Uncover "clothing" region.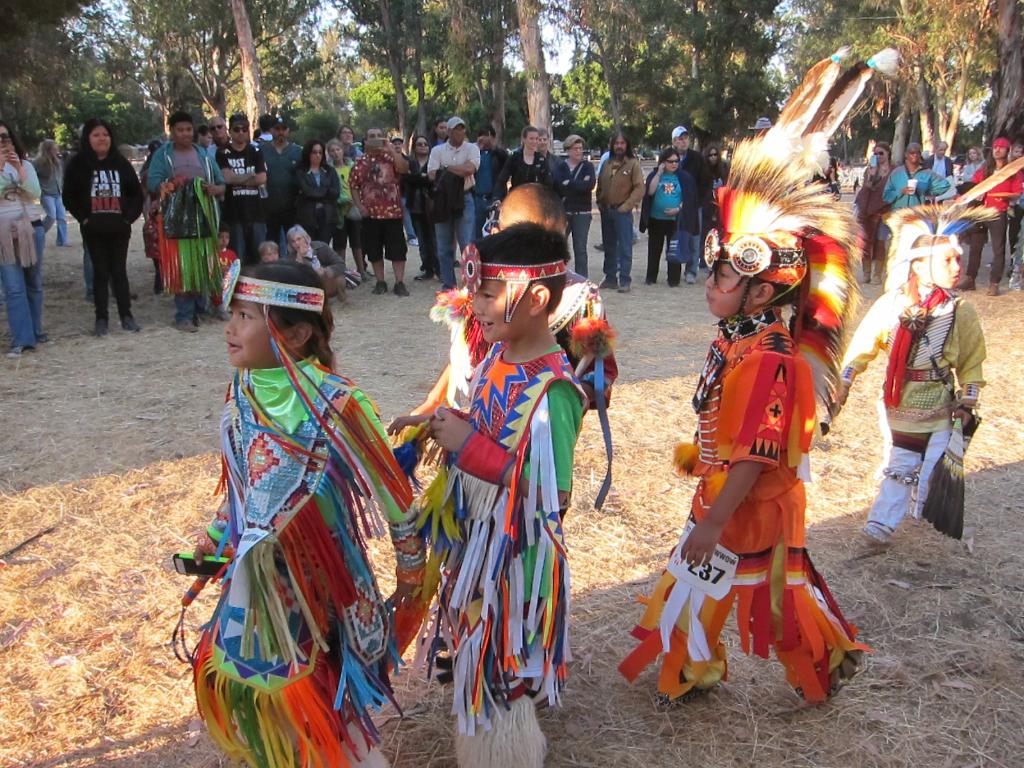
Uncovered: x1=67, y1=142, x2=153, y2=348.
